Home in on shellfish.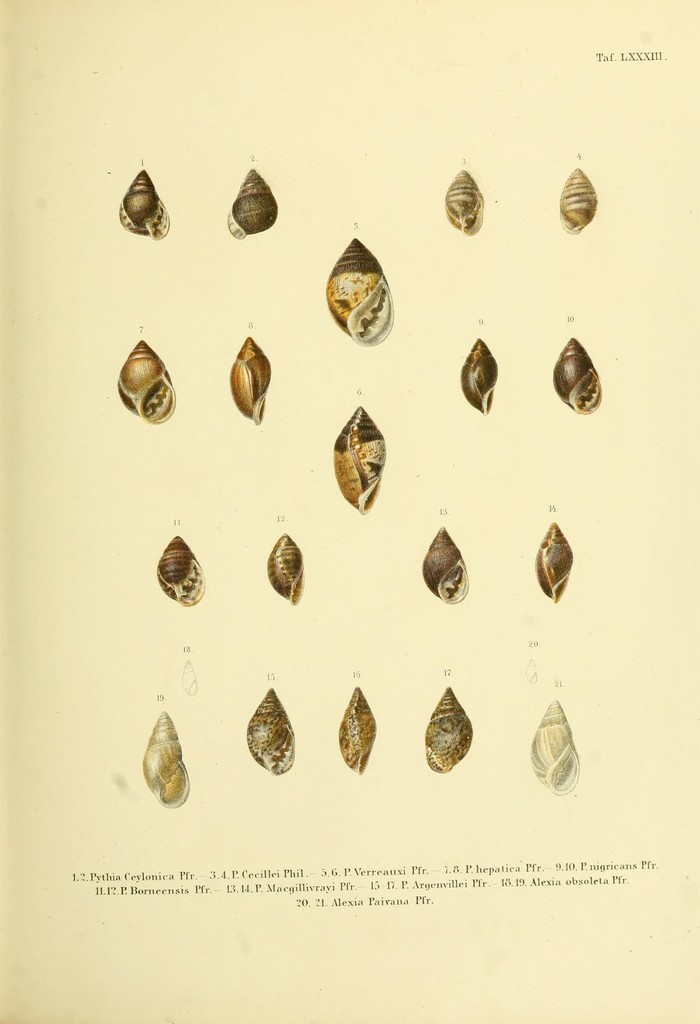
Homed in at Rect(463, 333, 500, 419).
